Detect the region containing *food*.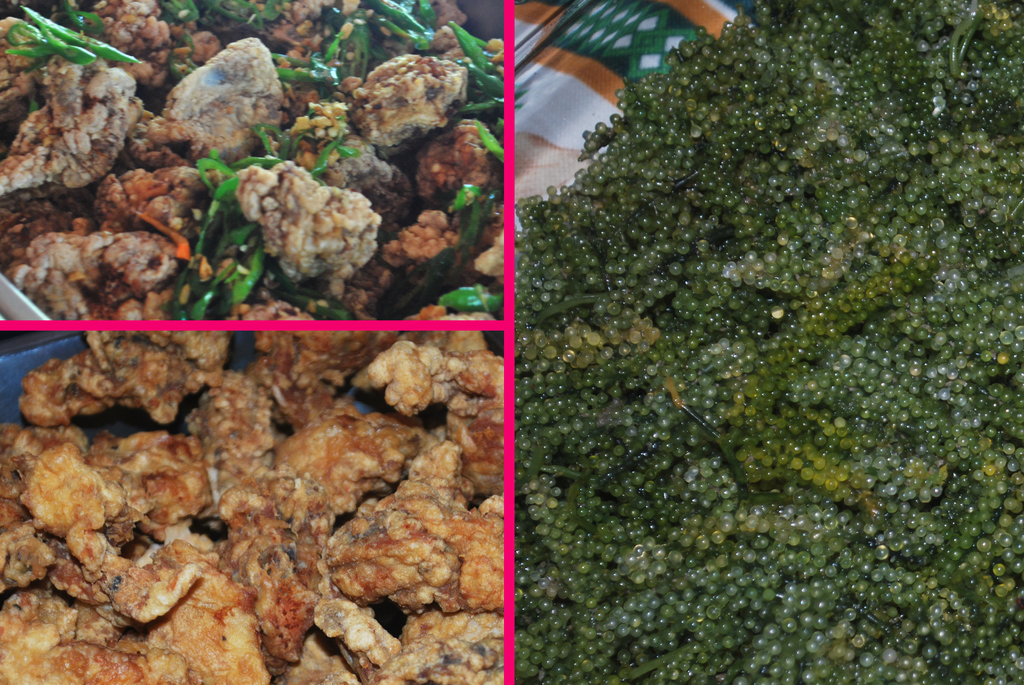
select_region(518, 0, 1023, 684).
